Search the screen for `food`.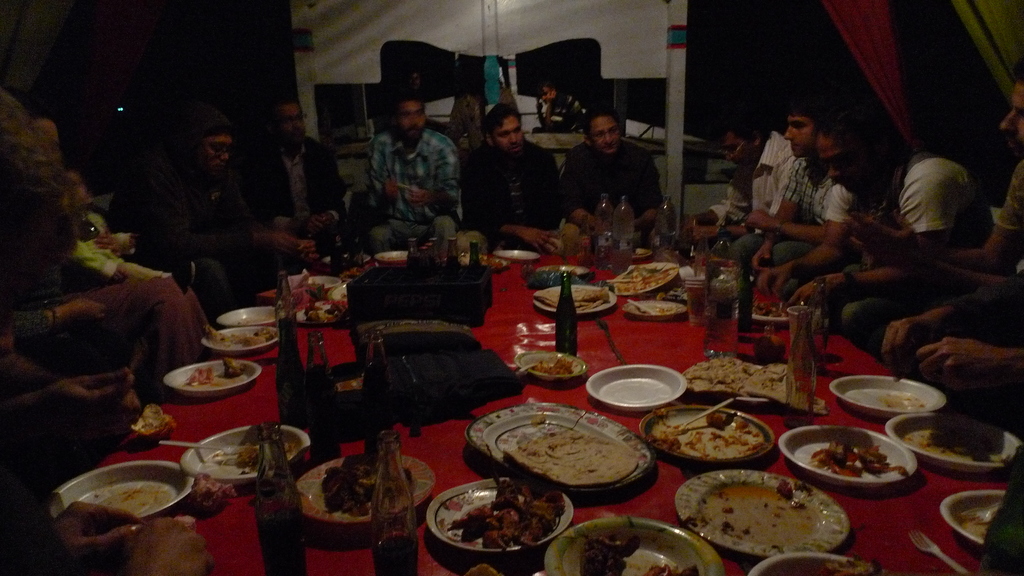
Found at box(672, 359, 838, 417).
